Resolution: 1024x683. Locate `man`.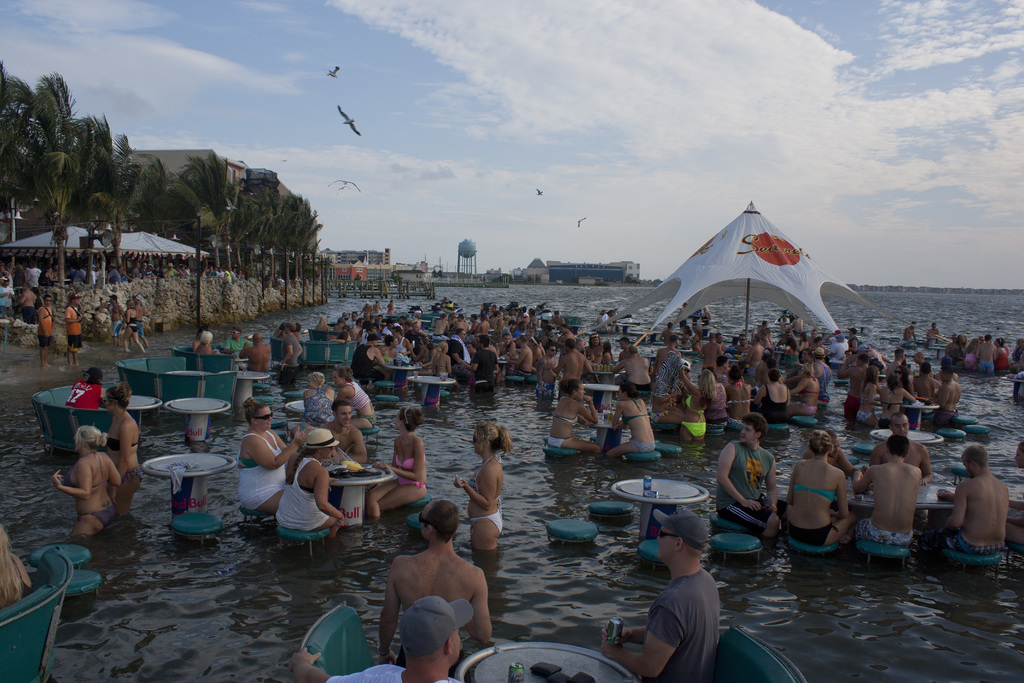
<region>312, 397, 368, 467</region>.
